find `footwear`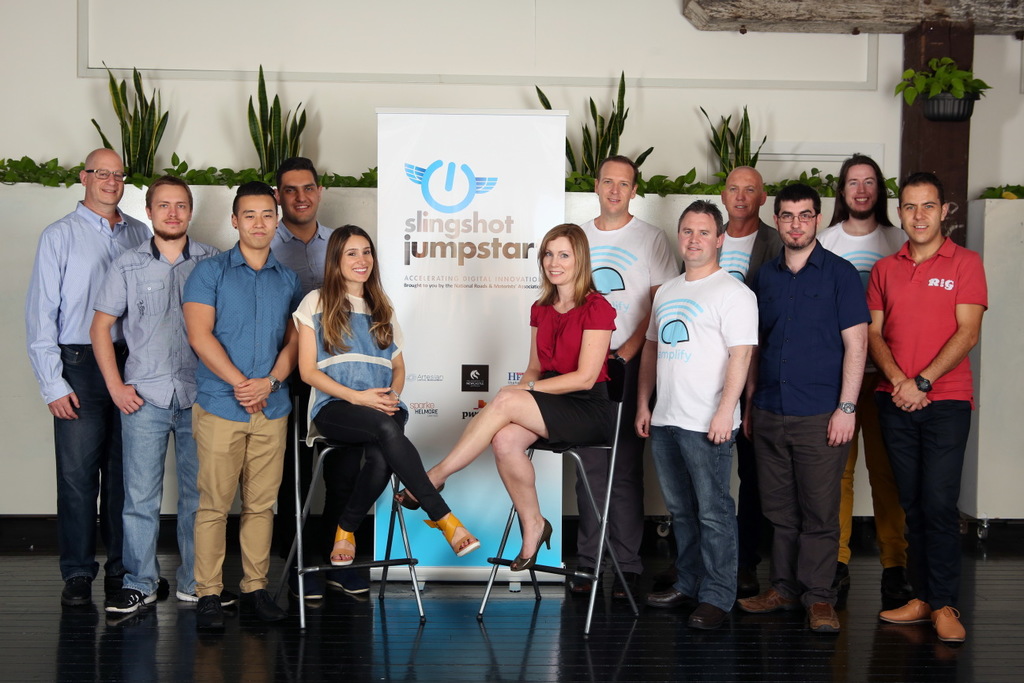
(887,563,915,600)
